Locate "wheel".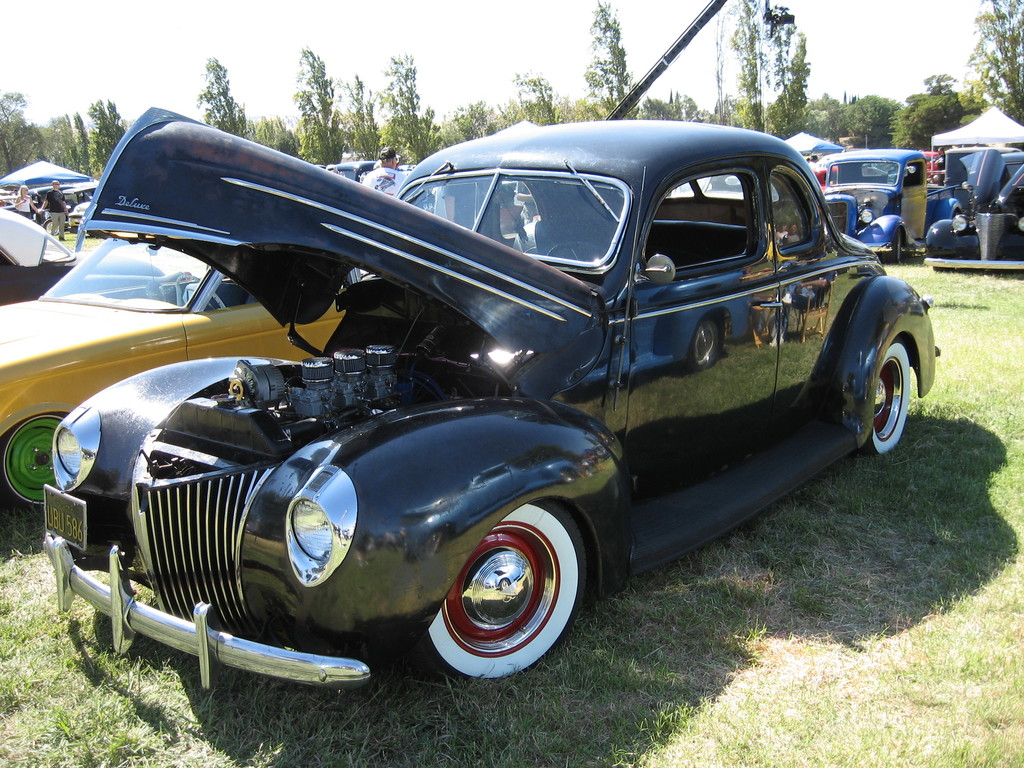
Bounding box: (546, 237, 608, 261).
